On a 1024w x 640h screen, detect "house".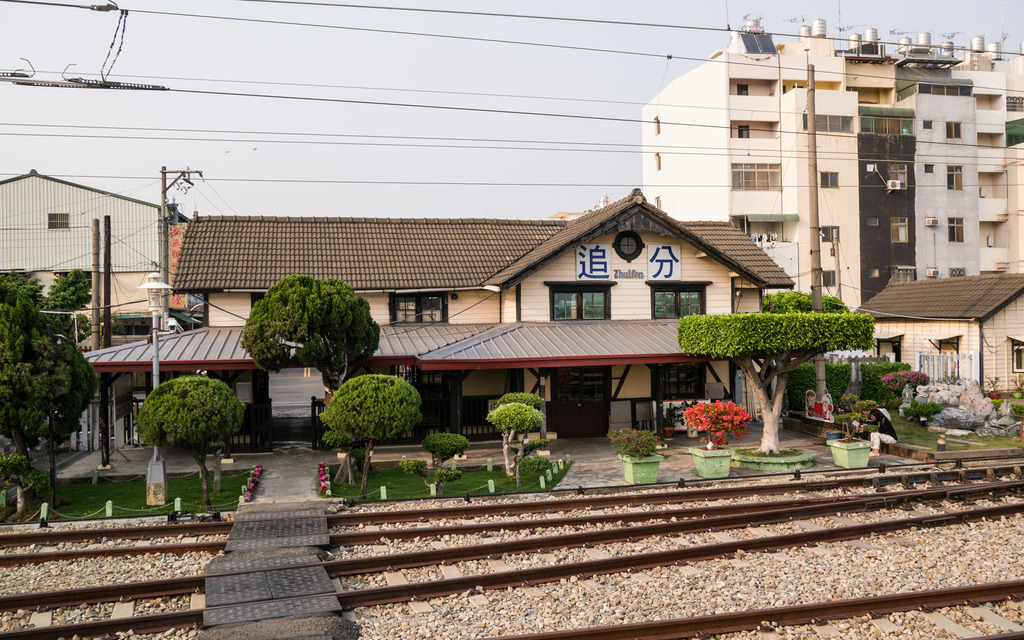
{"x1": 634, "y1": 20, "x2": 1023, "y2": 320}.
